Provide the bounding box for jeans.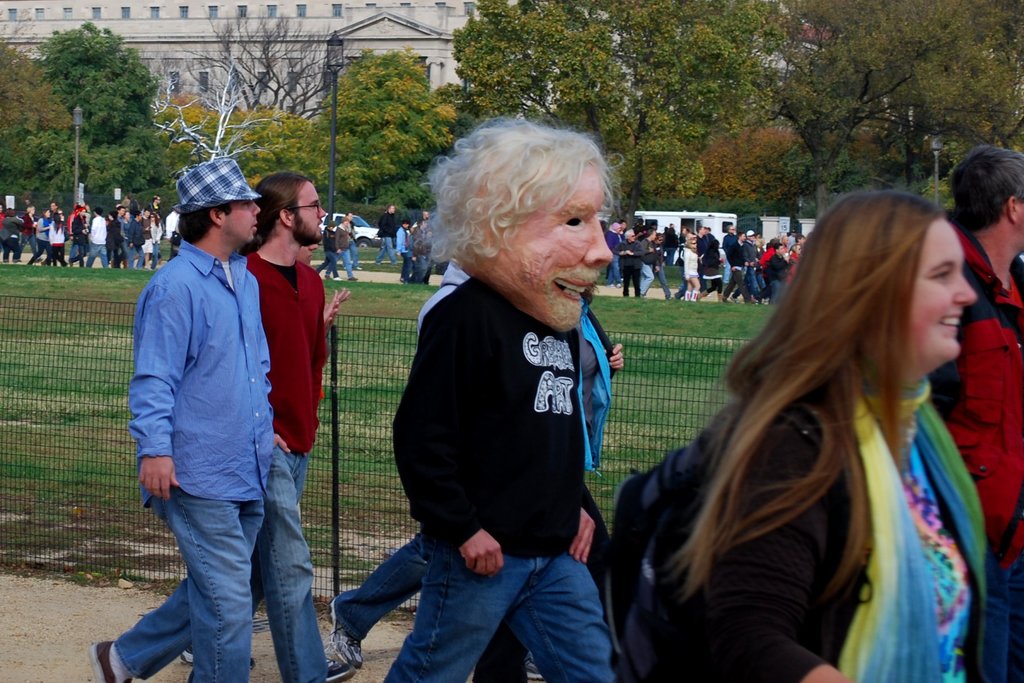
(x1=769, y1=279, x2=785, y2=304).
